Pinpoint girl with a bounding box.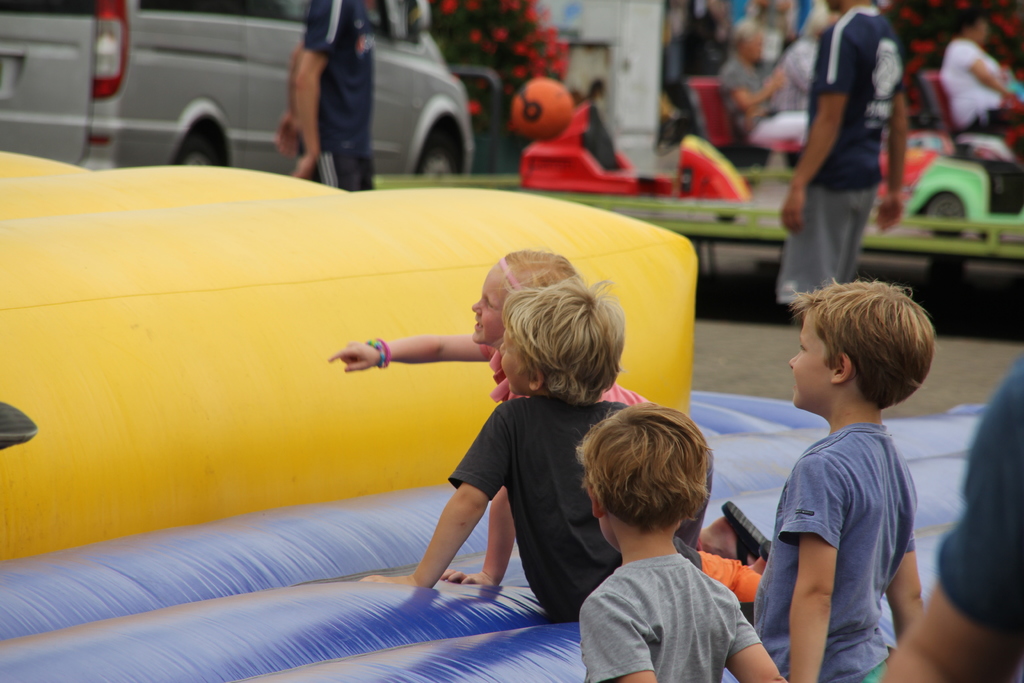
(326,248,773,583).
